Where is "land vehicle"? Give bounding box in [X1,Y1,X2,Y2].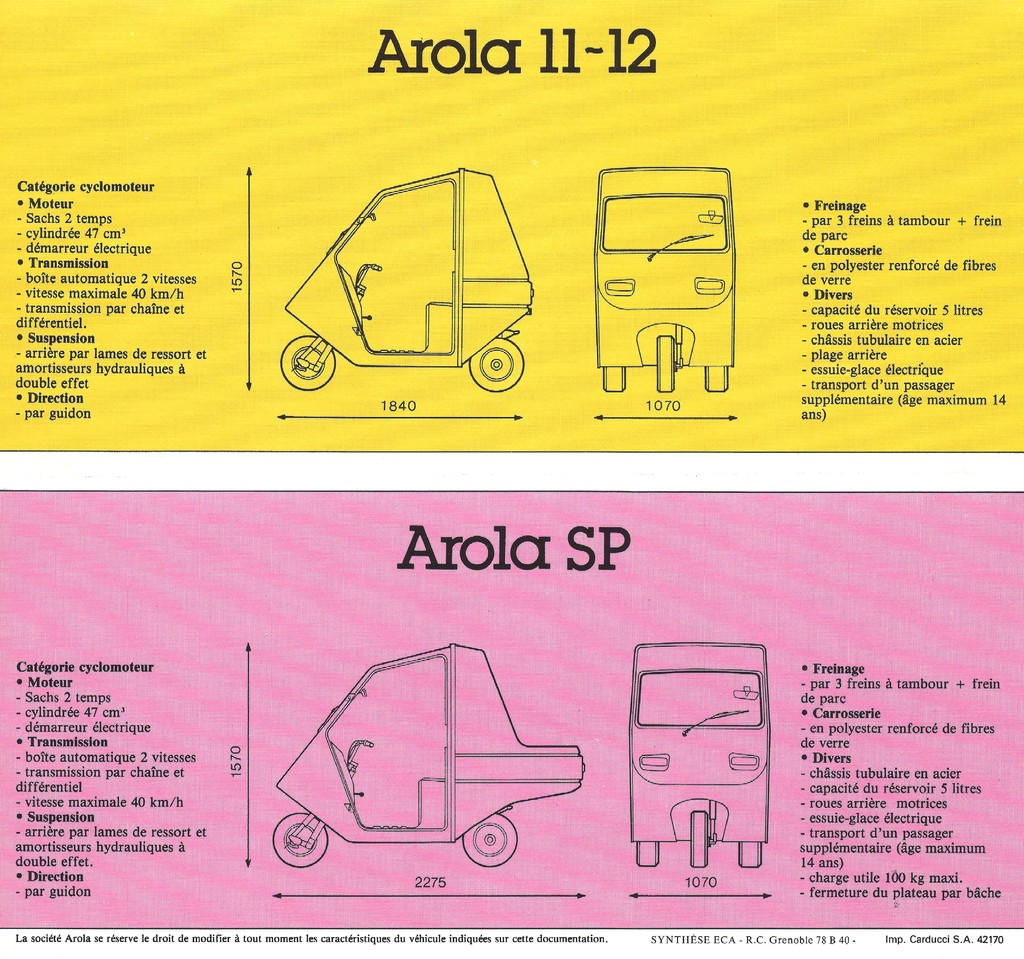
[589,159,738,393].
